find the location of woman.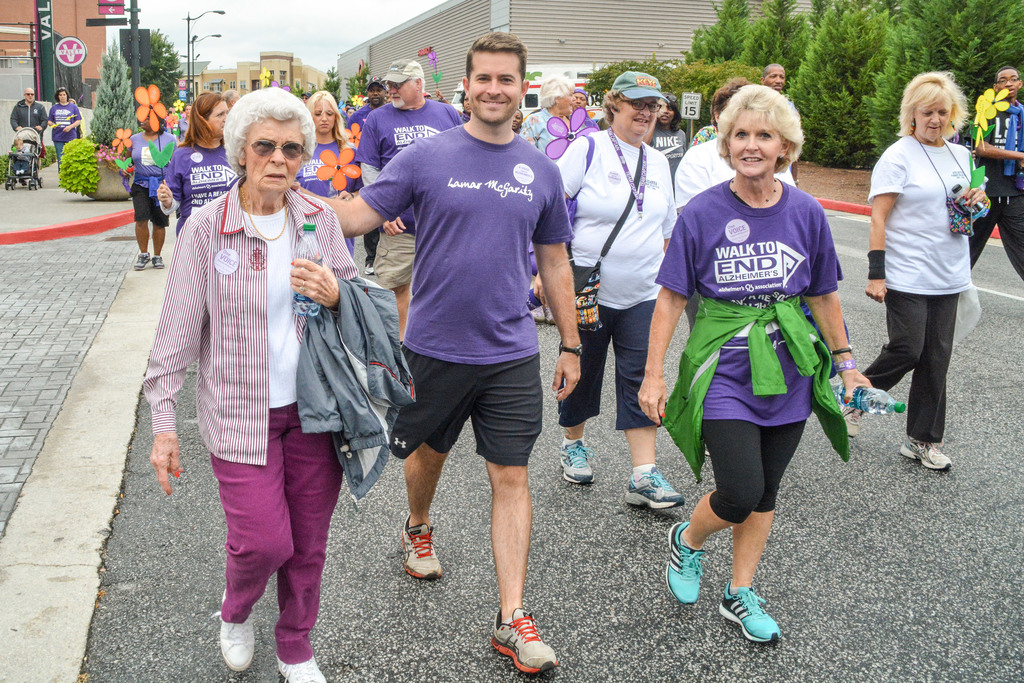
Location: [646, 92, 687, 190].
